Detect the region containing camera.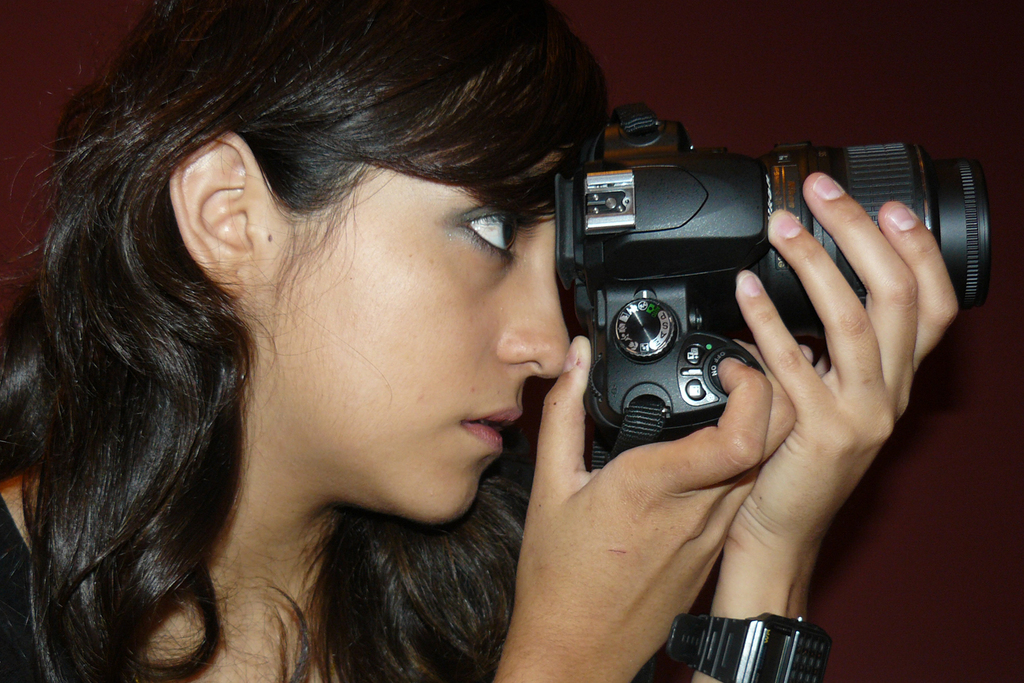
crop(549, 104, 990, 475).
